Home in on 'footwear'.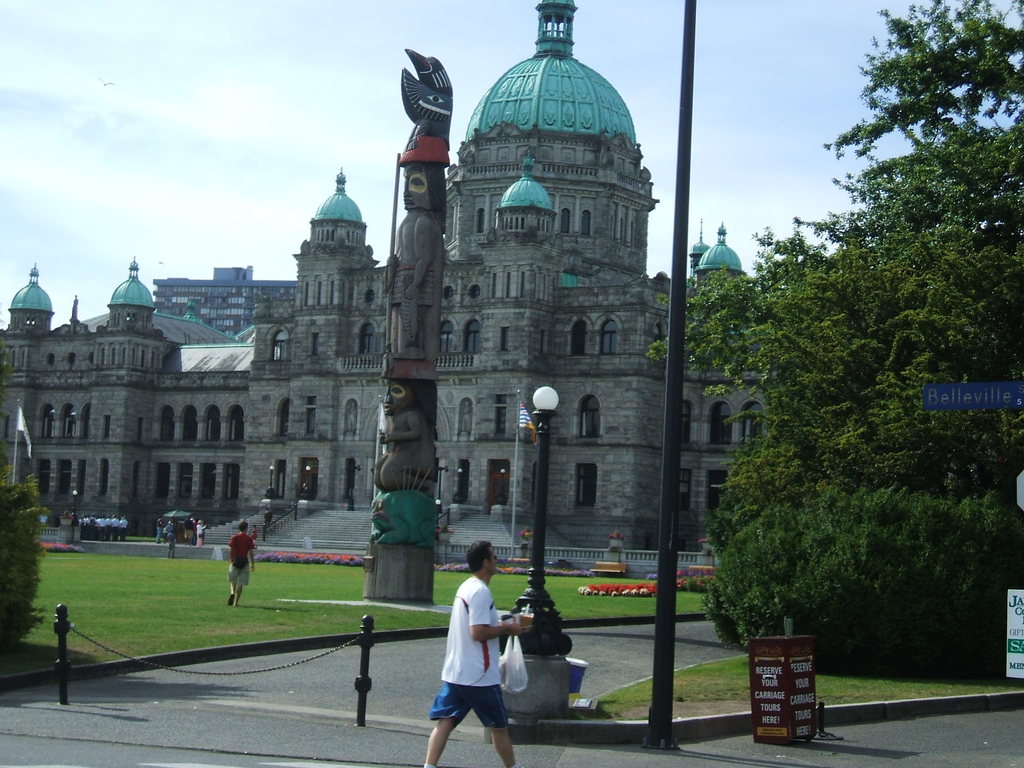
Homed in at 225:591:237:607.
